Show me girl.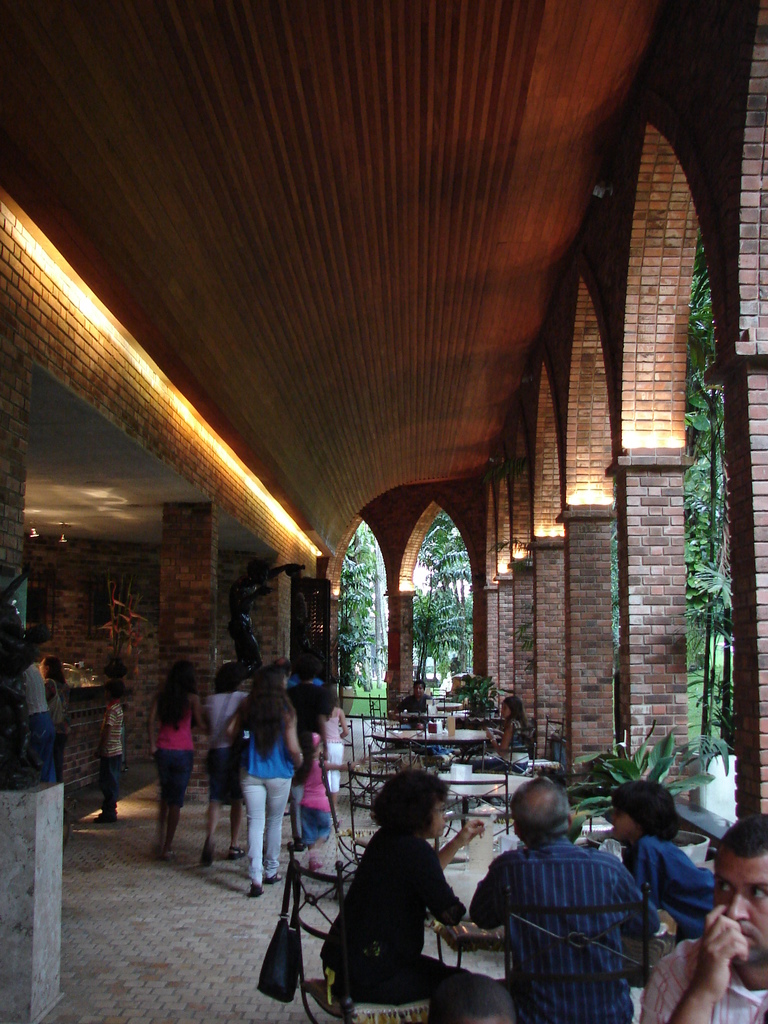
girl is here: 146:659:204:860.
